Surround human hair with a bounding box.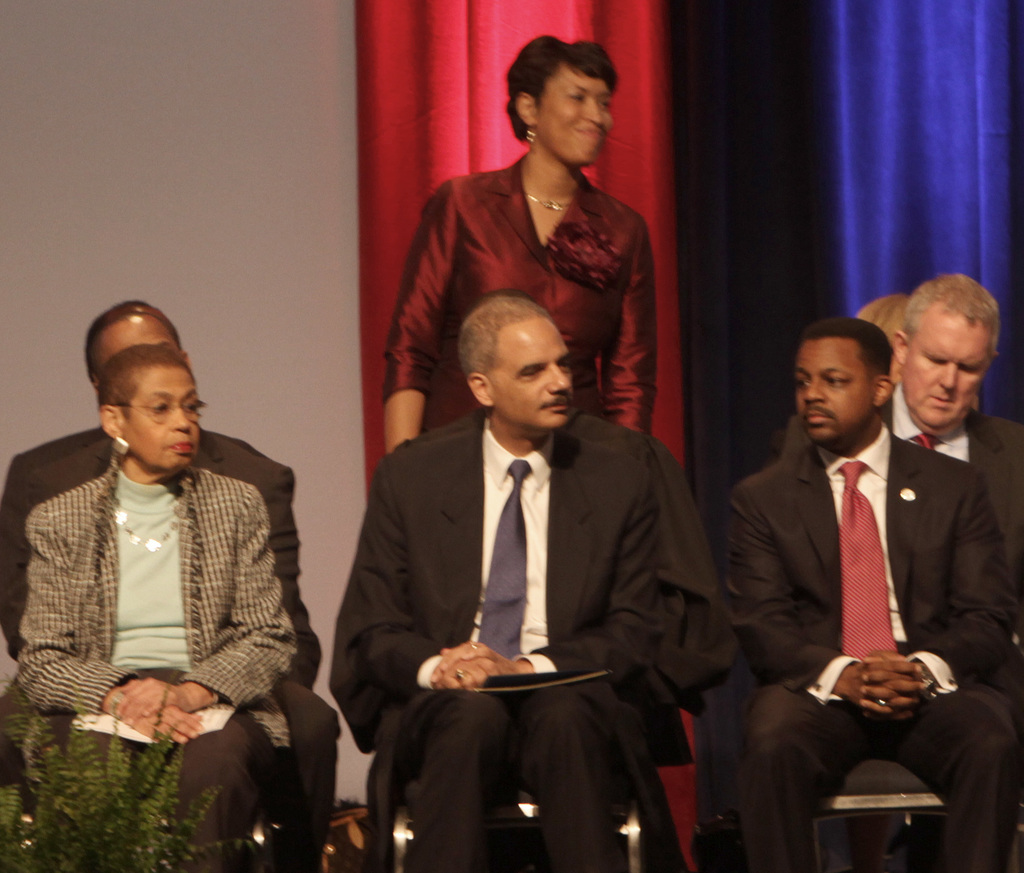
BBox(904, 273, 1004, 370).
